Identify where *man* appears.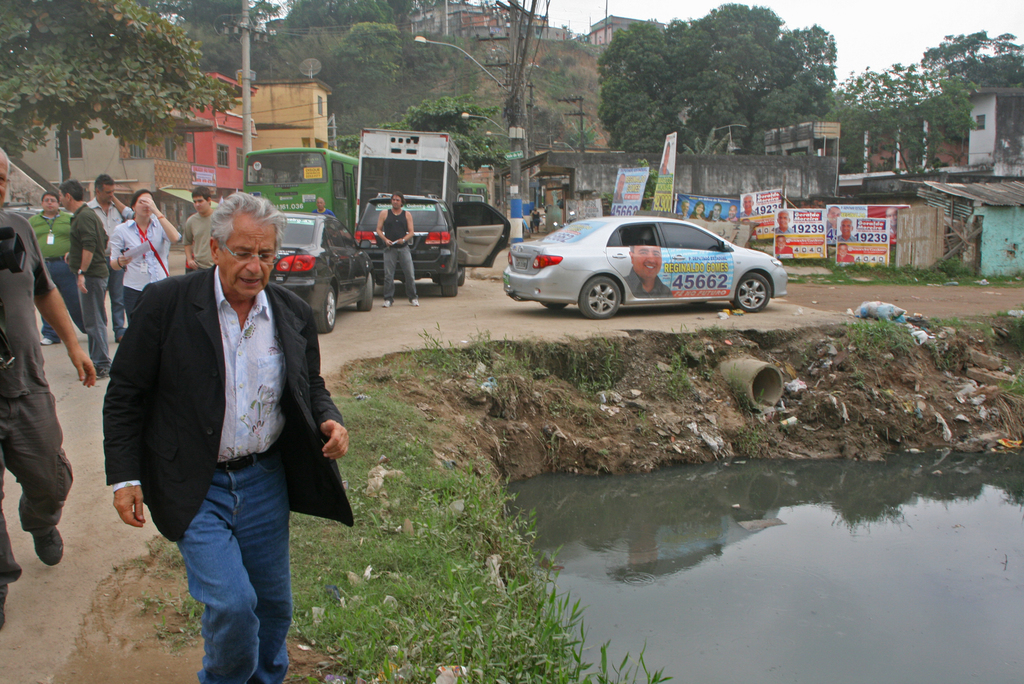
Appears at 777/234/795/252.
